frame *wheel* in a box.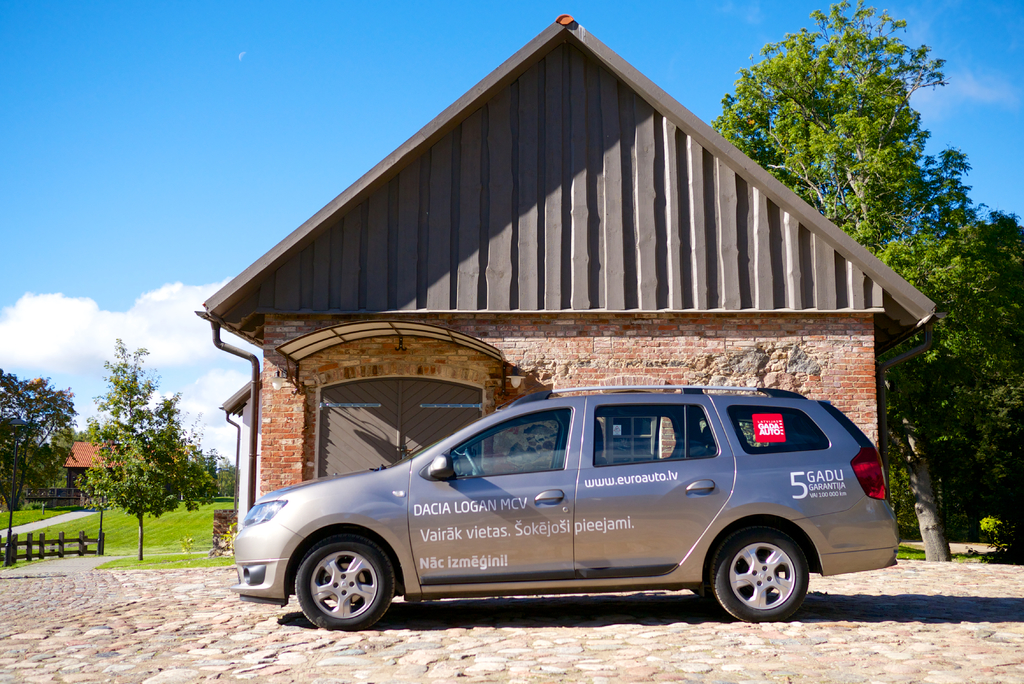
l=283, t=539, r=401, b=635.
